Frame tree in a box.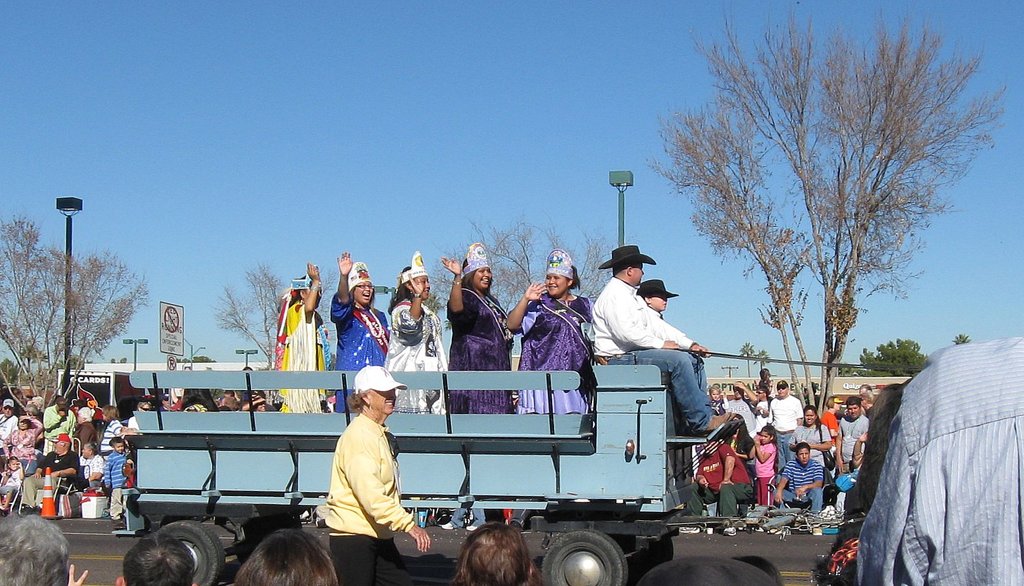
bbox(5, 354, 29, 408).
